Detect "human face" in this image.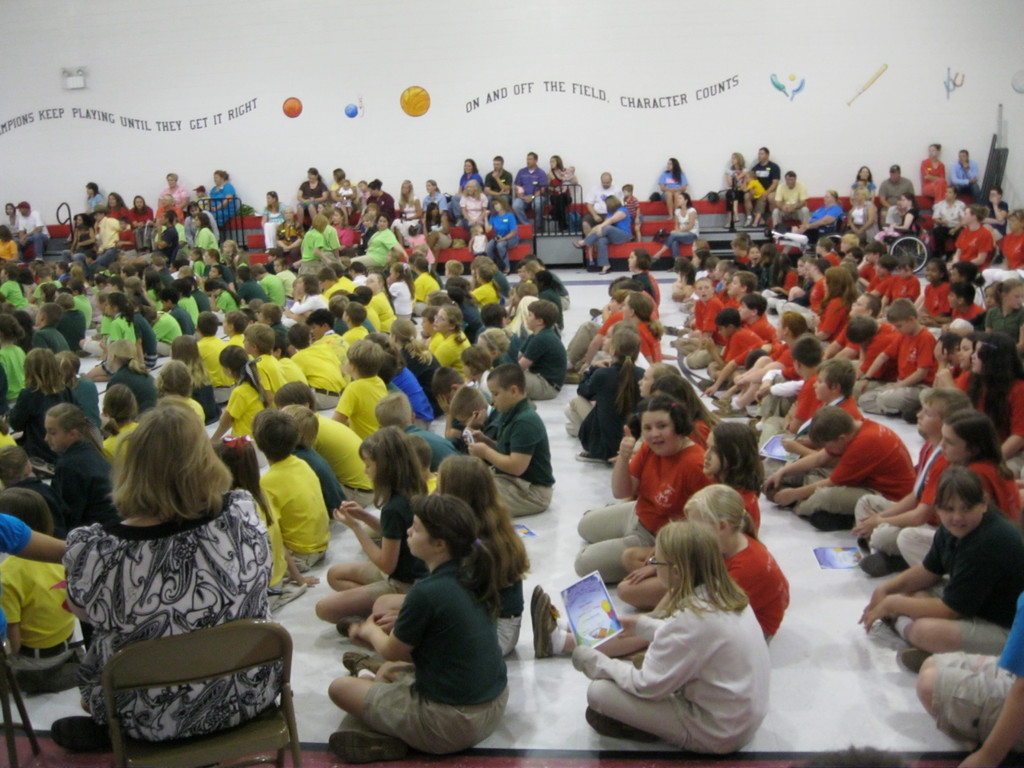
Detection: l=423, t=316, r=435, b=332.
